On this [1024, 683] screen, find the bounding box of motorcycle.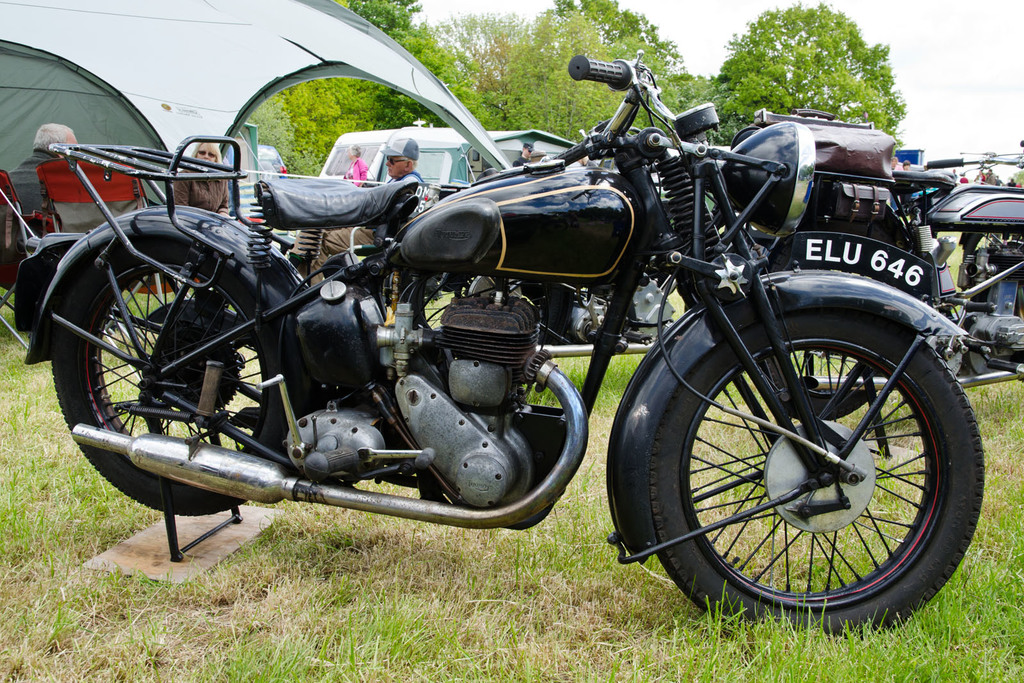
Bounding box: (x1=791, y1=143, x2=1023, y2=460).
